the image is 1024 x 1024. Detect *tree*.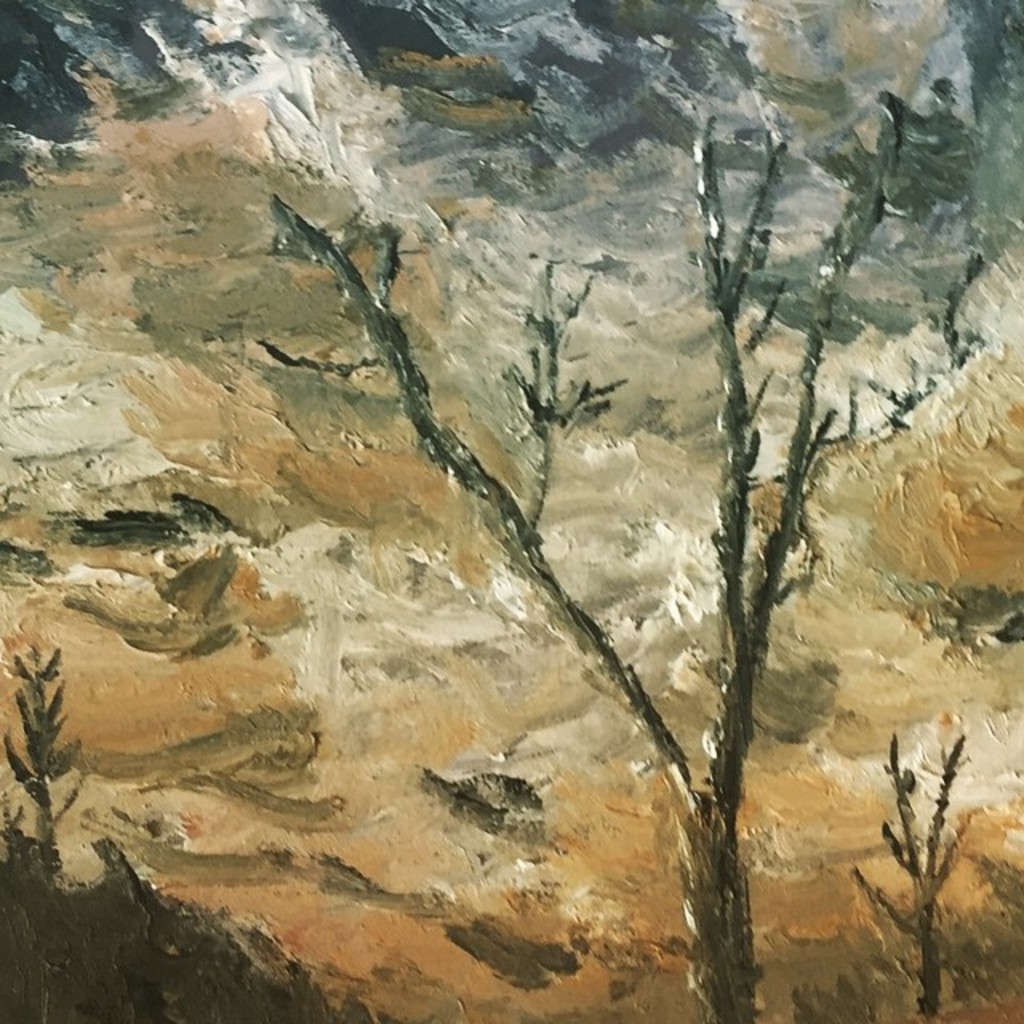
Detection: (0, 643, 88, 893).
